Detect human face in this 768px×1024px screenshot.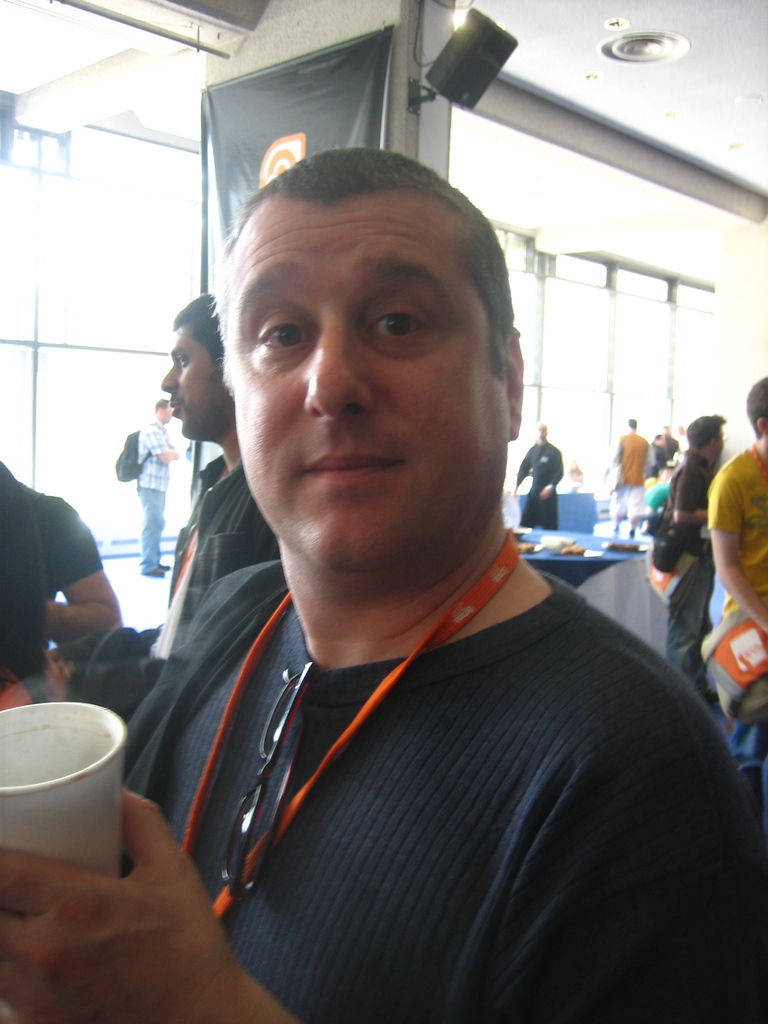
Detection: [x1=216, y1=167, x2=516, y2=563].
